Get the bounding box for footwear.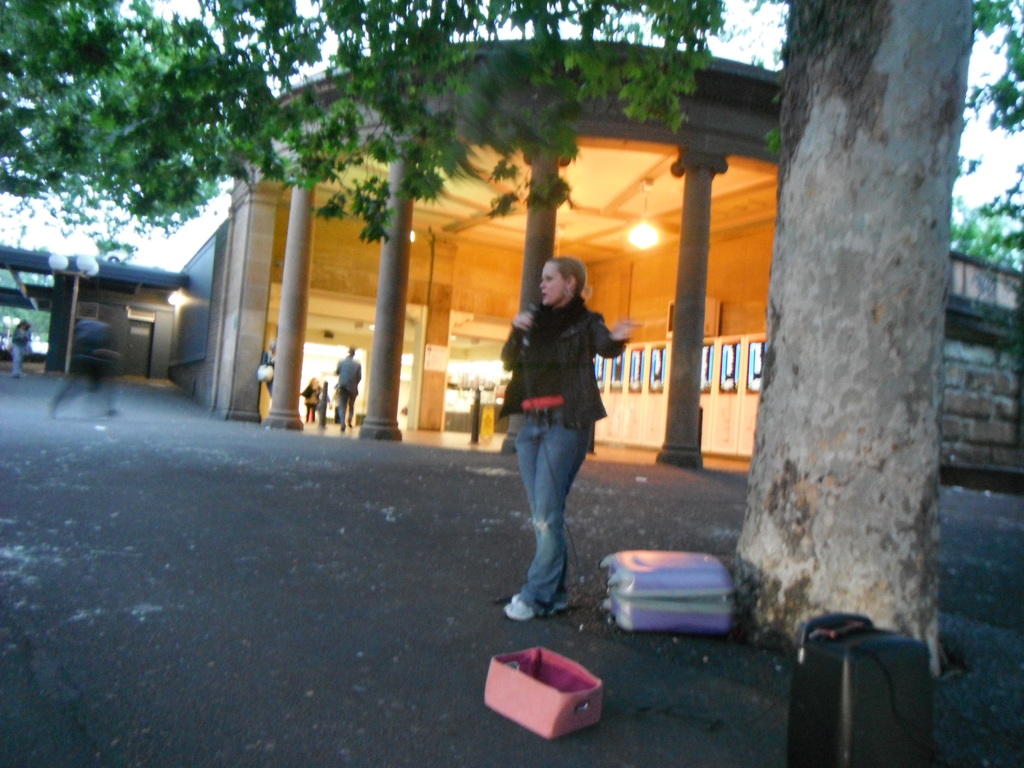
504/599/531/621.
